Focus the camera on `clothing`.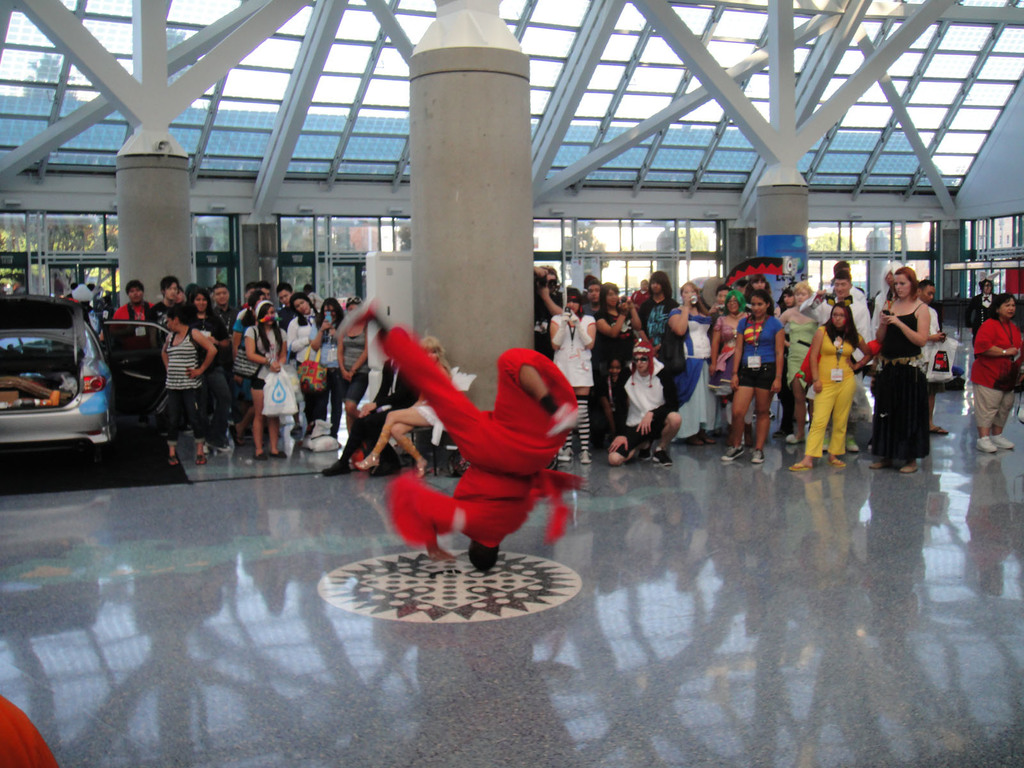
Focus region: 920, 310, 943, 391.
